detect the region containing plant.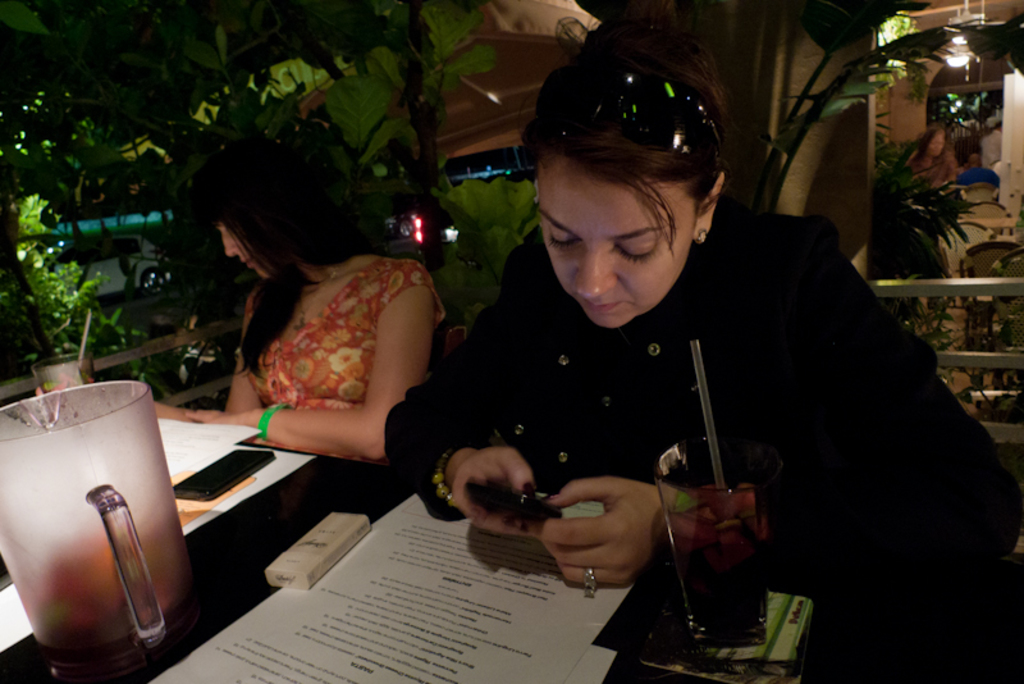
(left=919, top=295, right=1023, bottom=427).
